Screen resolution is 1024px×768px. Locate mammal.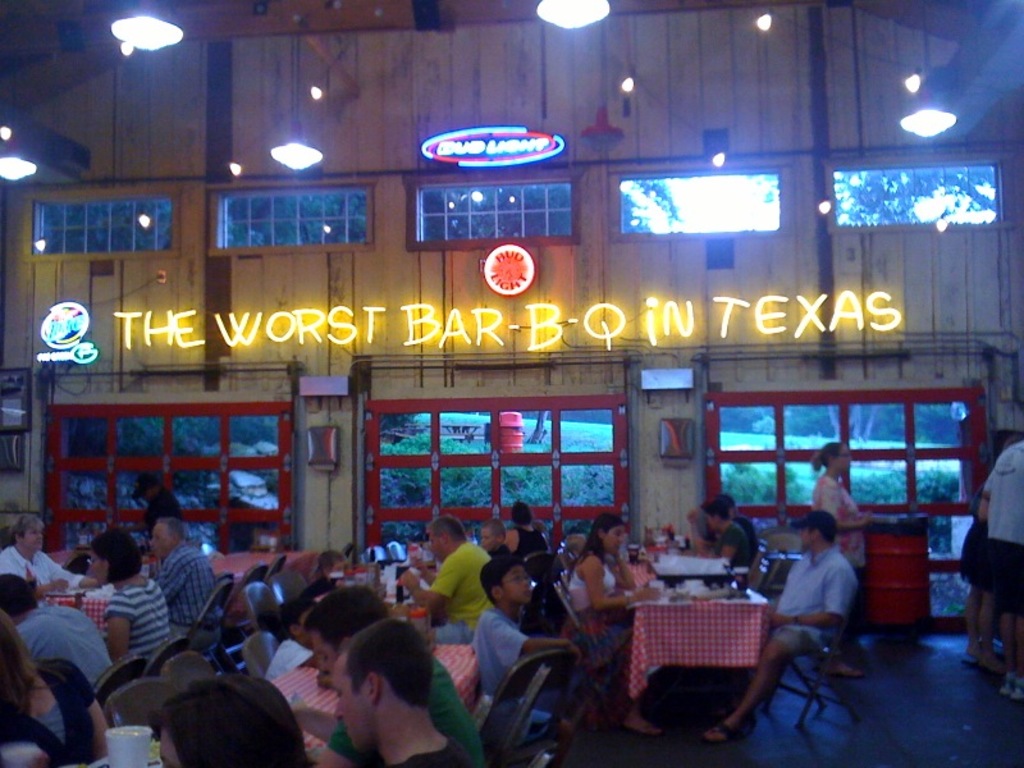
rect(157, 672, 306, 767).
